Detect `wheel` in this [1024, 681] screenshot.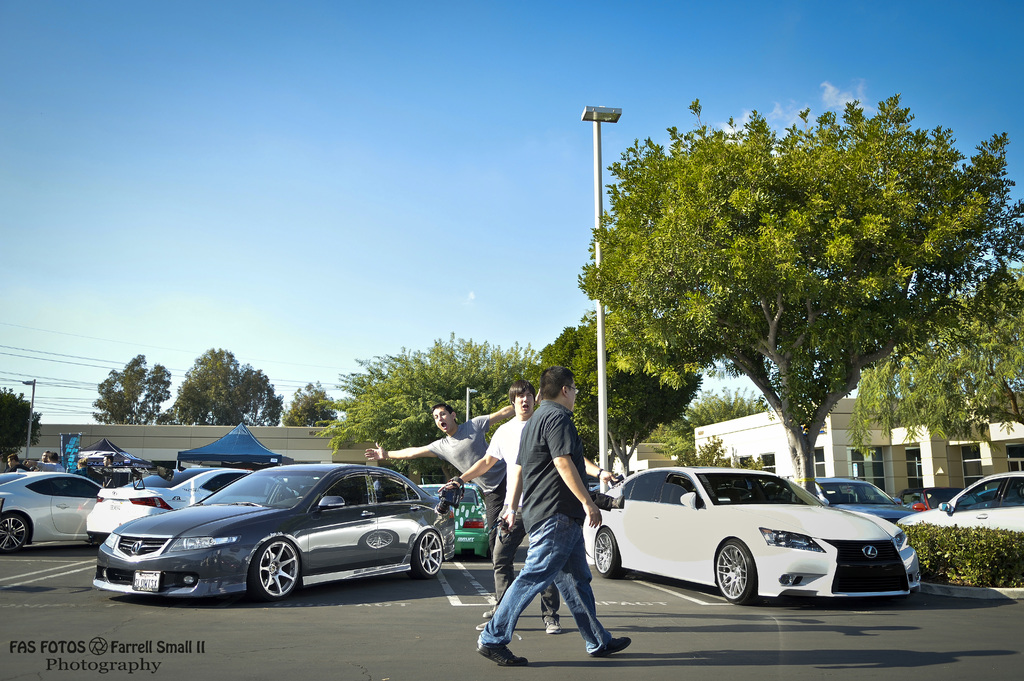
Detection: rect(234, 552, 300, 609).
